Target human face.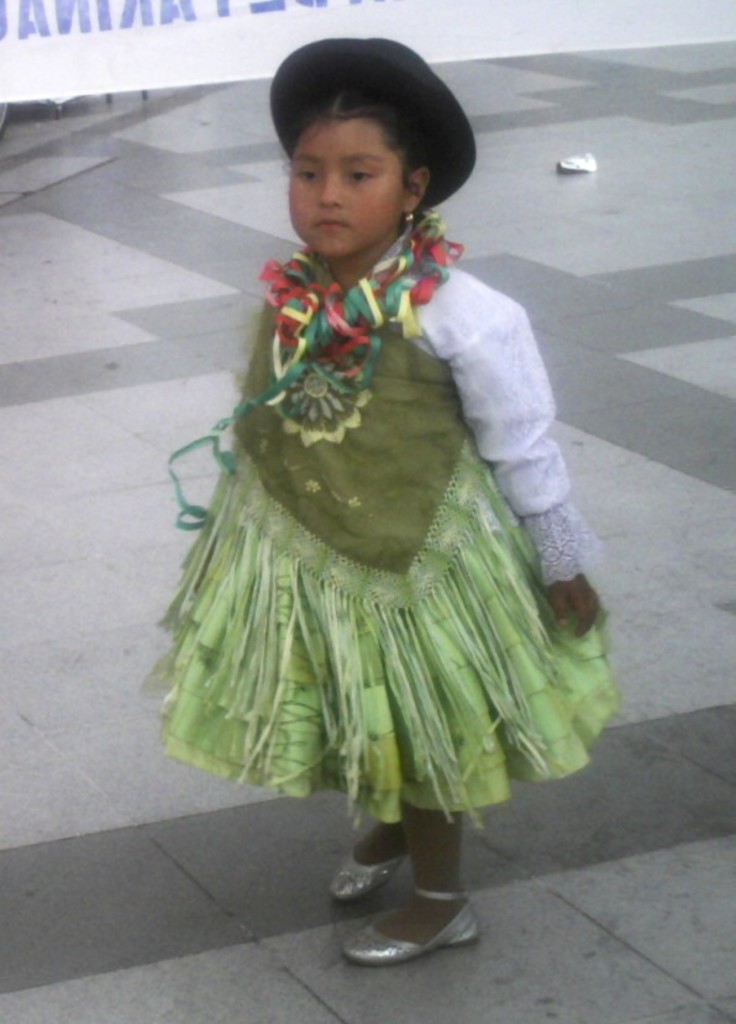
Target region: [x1=277, y1=100, x2=411, y2=264].
